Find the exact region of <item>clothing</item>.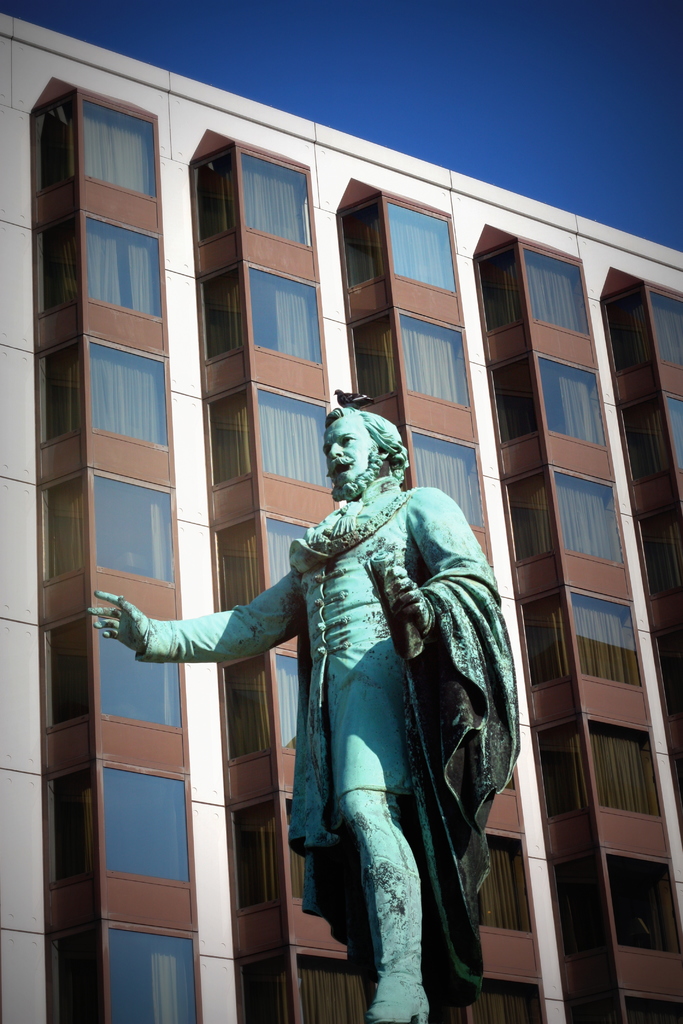
Exact region: (166, 390, 522, 989).
